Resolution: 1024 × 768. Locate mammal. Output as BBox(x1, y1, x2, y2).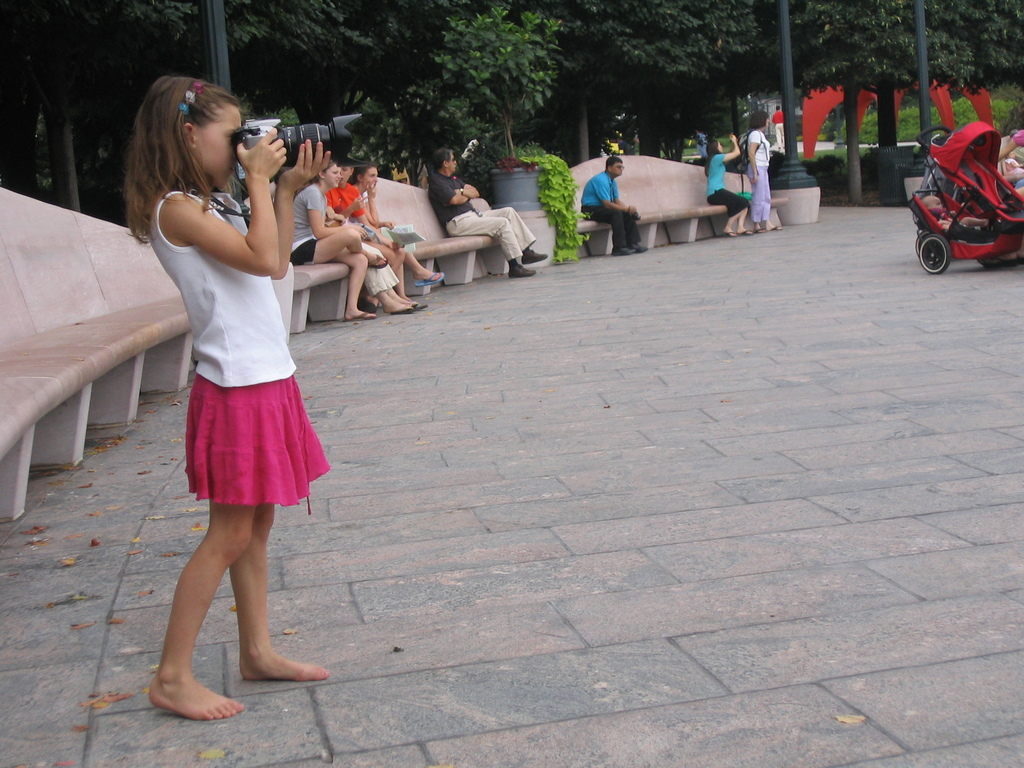
BBox(580, 156, 656, 259).
